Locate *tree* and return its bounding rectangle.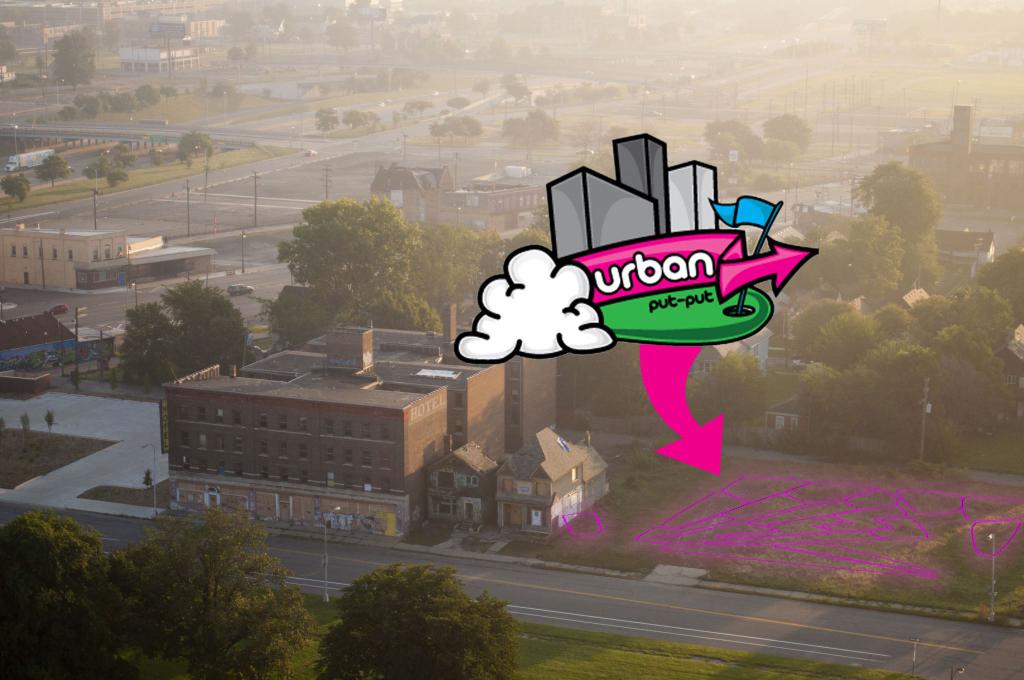
x1=436, y1=115, x2=478, y2=134.
